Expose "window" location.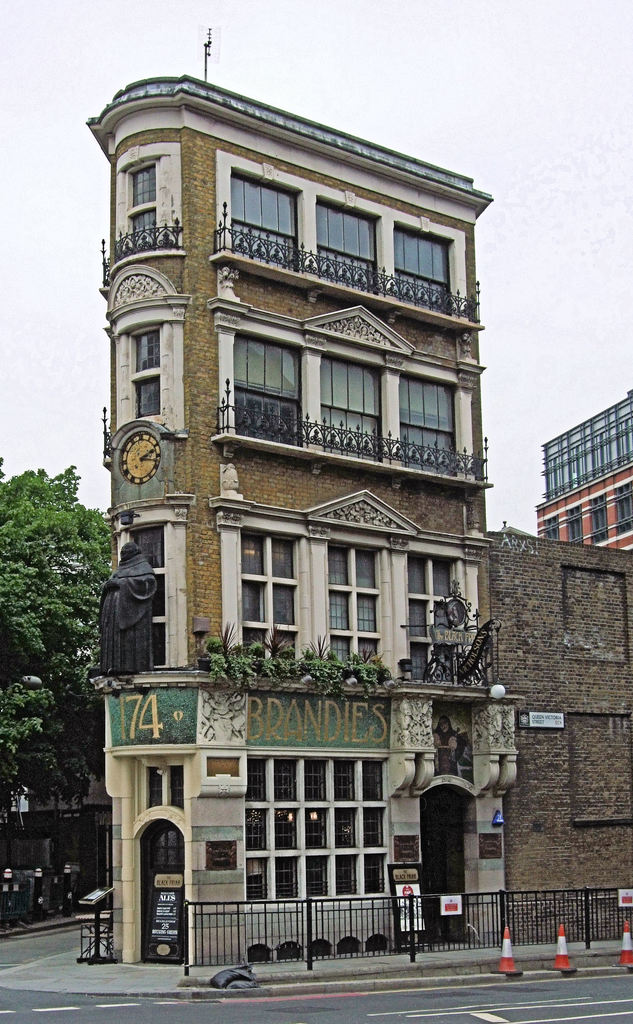
Exposed at (226,169,456,307).
